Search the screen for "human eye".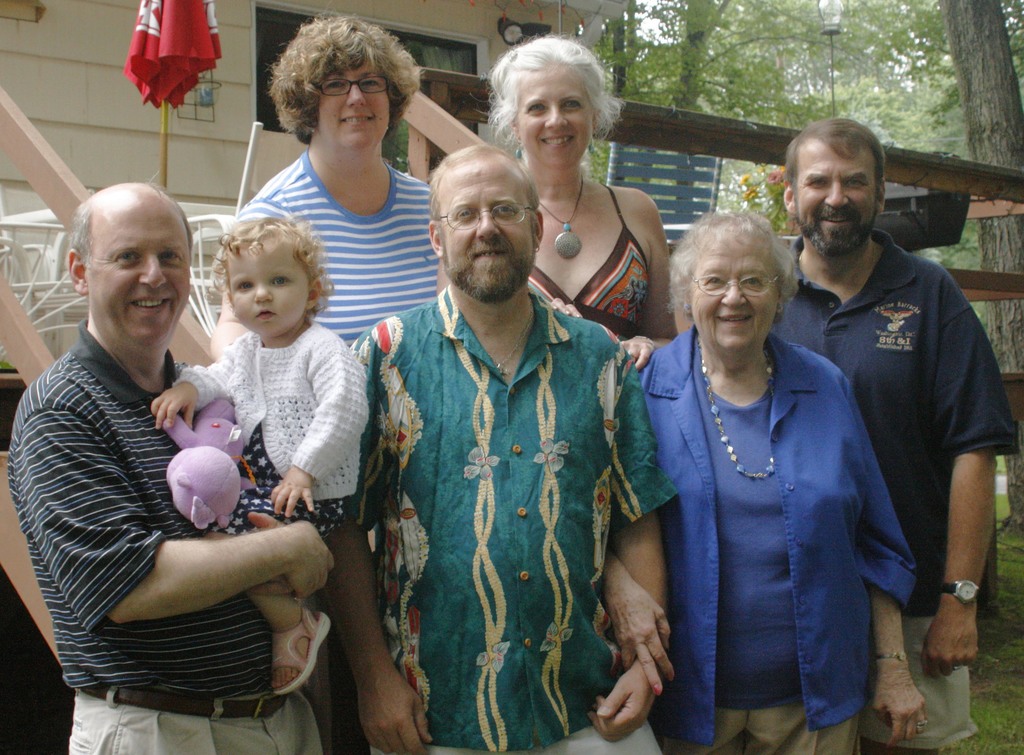
Found at 495 204 514 217.
